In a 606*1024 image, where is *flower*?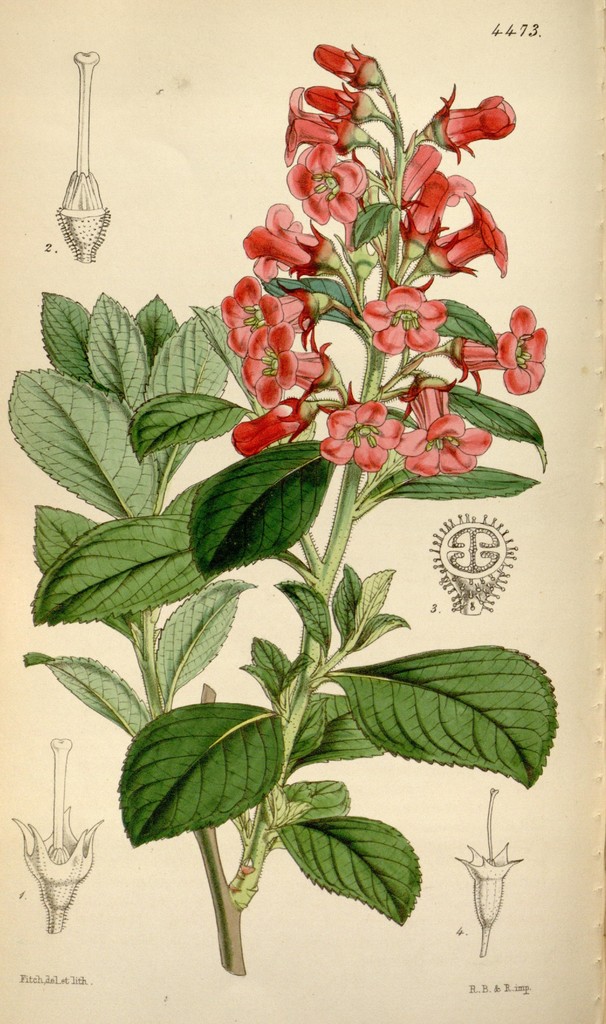
crop(401, 140, 473, 248).
